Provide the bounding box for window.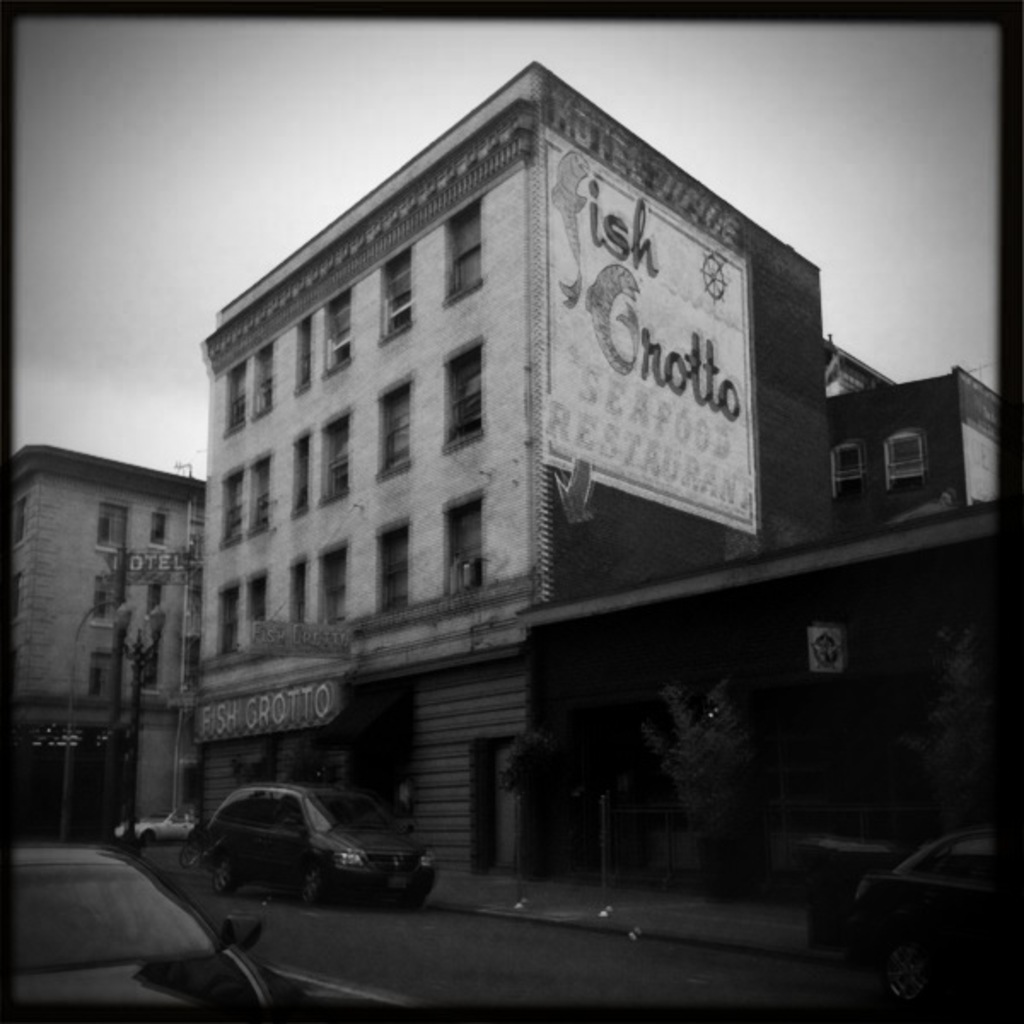
x1=444 y1=486 x2=485 y2=594.
